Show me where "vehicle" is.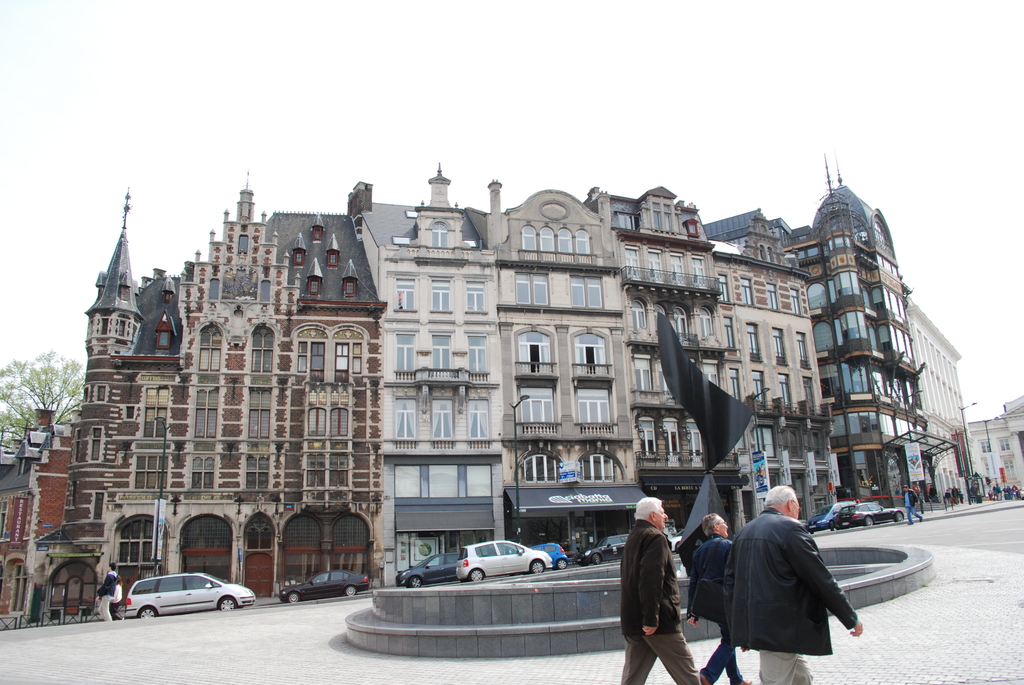
"vehicle" is at rect(392, 551, 460, 588).
